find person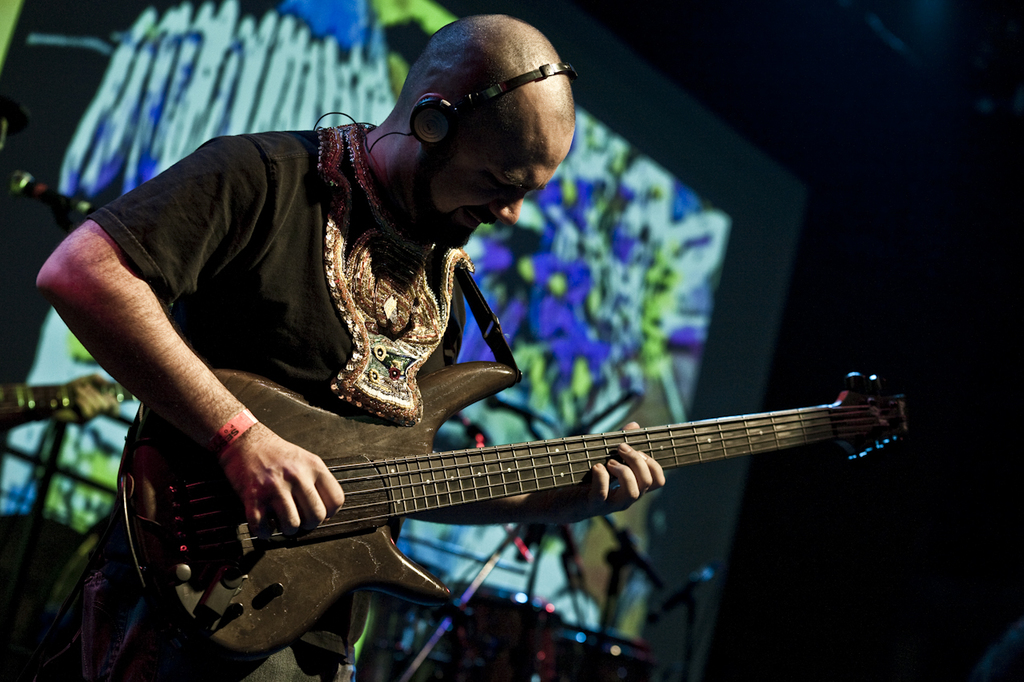
pyautogui.locateOnScreen(33, 6, 666, 681)
